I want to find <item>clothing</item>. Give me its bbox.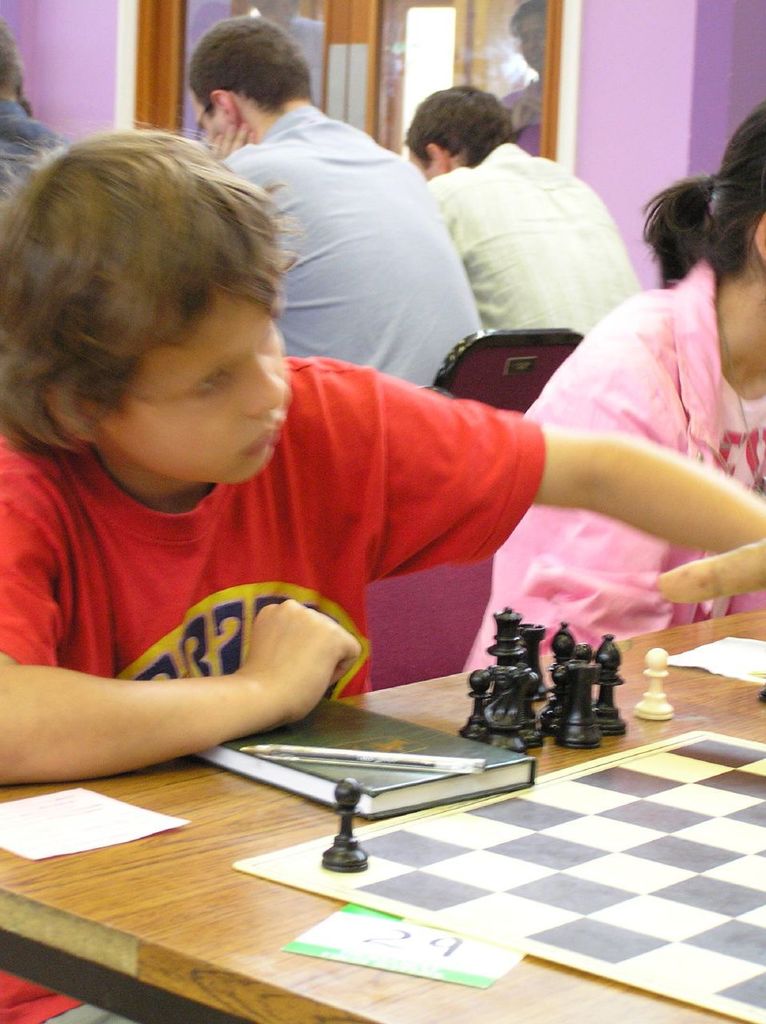
[left=0, top=89, right=87, bottom=216].
